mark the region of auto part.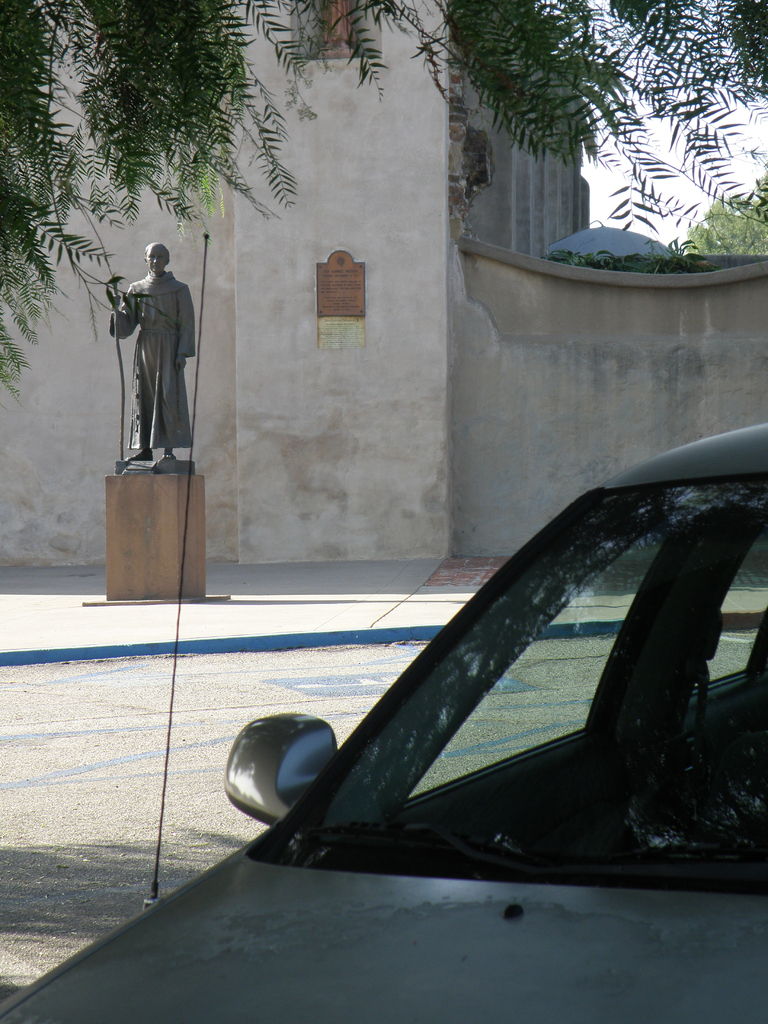
Region: (left=203, top=701, right=369, bottom=852).
